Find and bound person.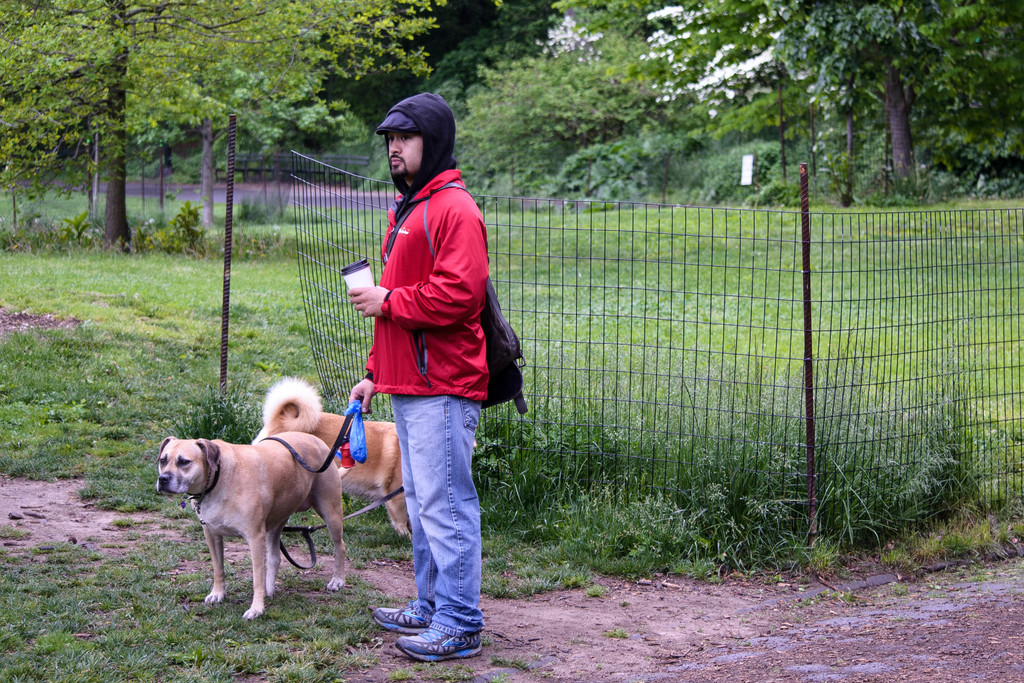
Bound: bbox(333, 101, 507, 634).
